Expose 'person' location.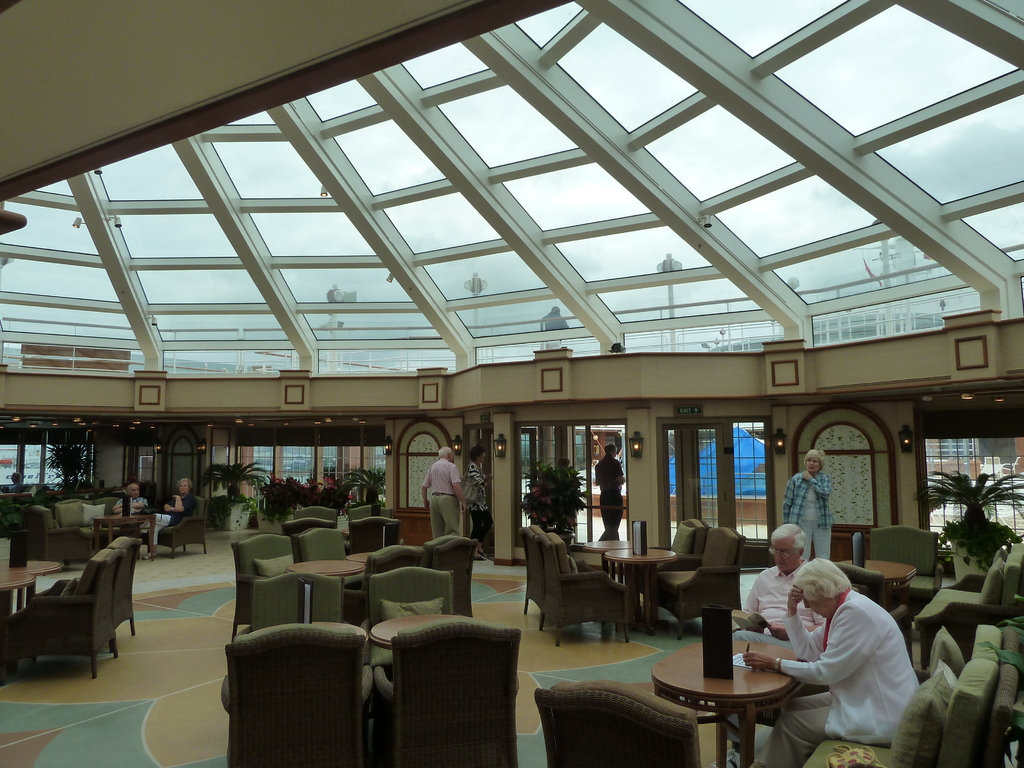
Exposed at (596, 444, 628, 534).
